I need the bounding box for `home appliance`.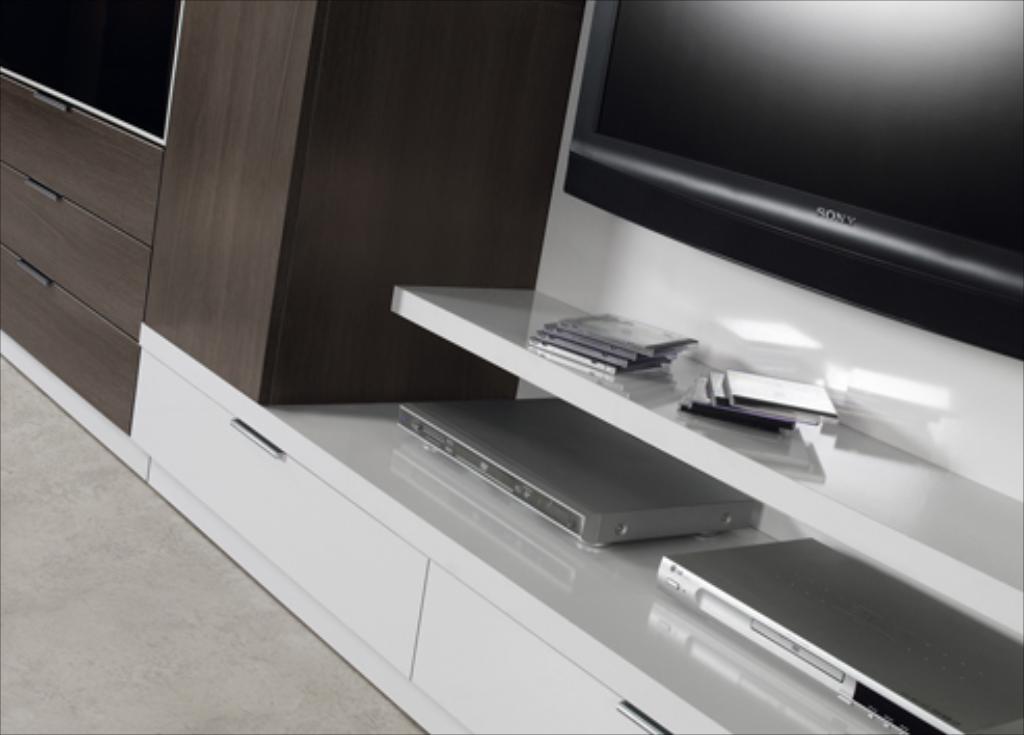
Here it is: select_region(395, 399, 762, 552).
